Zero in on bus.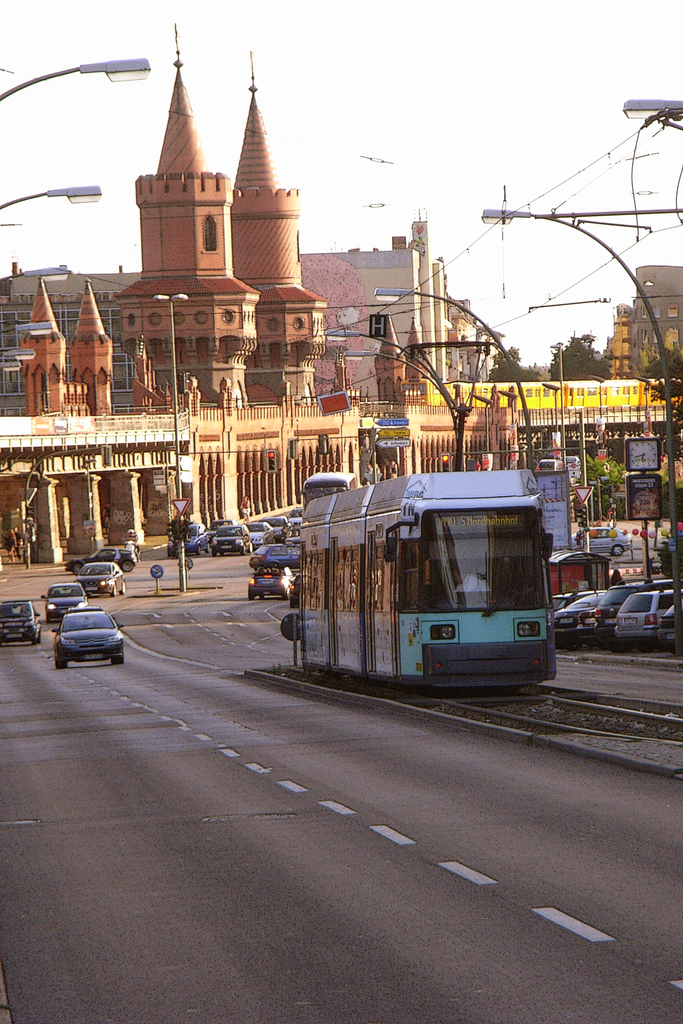
Zeroed in: (x1=302, y1=470, x2=351, y2=514).
